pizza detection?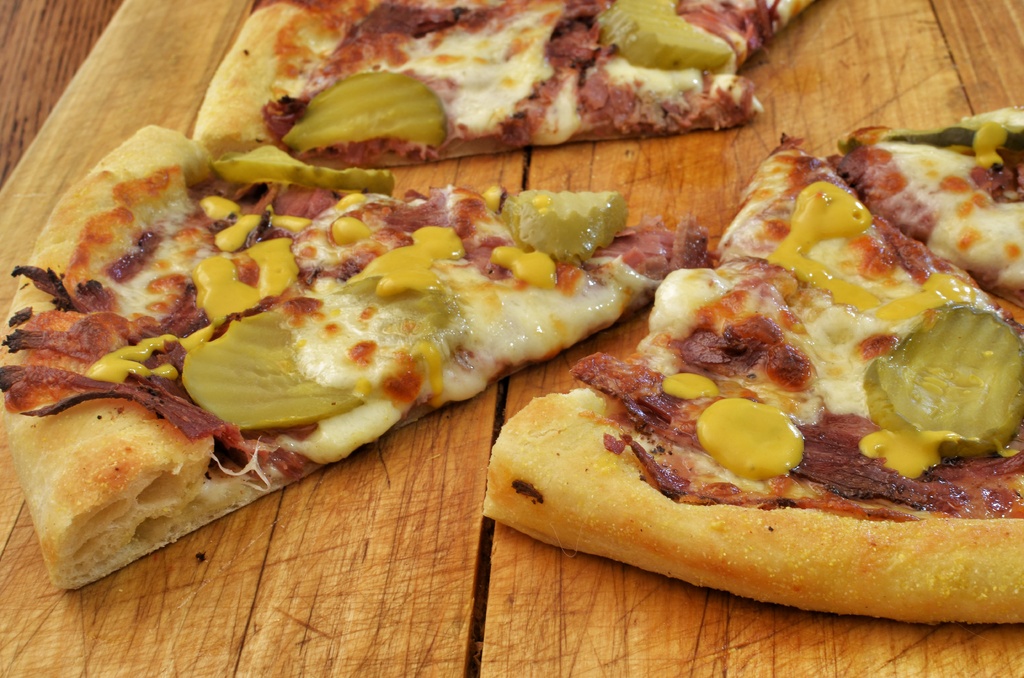
BBox(193, 0, 827, 136)
